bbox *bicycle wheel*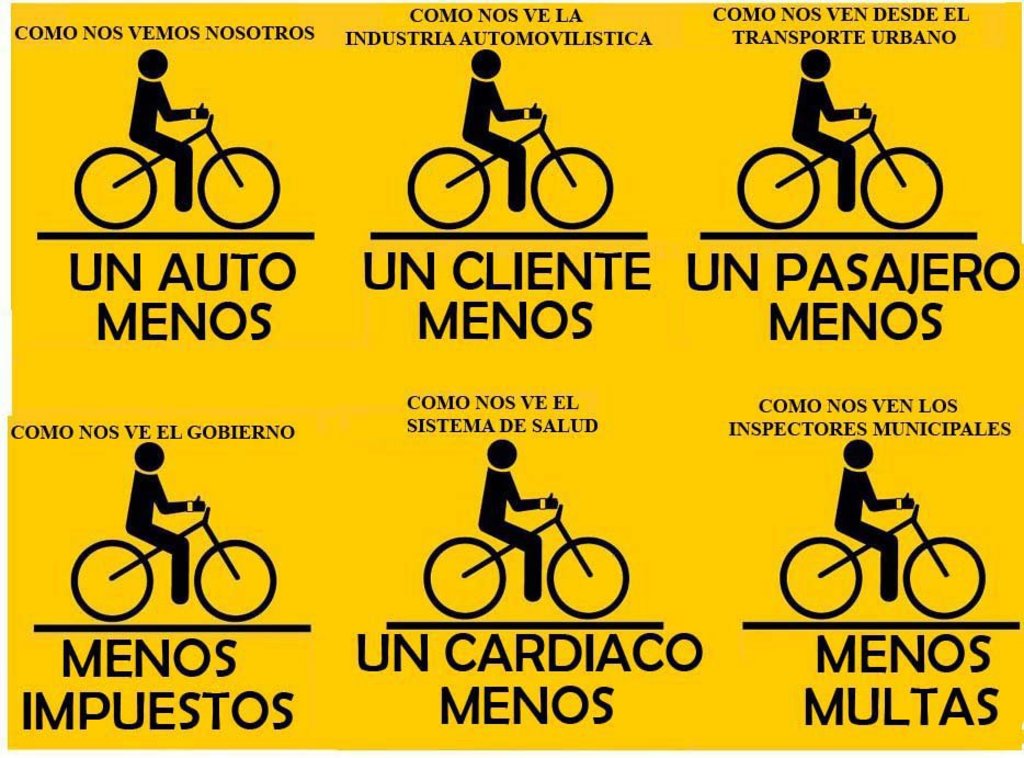
x1=543 y1=533 x2=628 y2=620
